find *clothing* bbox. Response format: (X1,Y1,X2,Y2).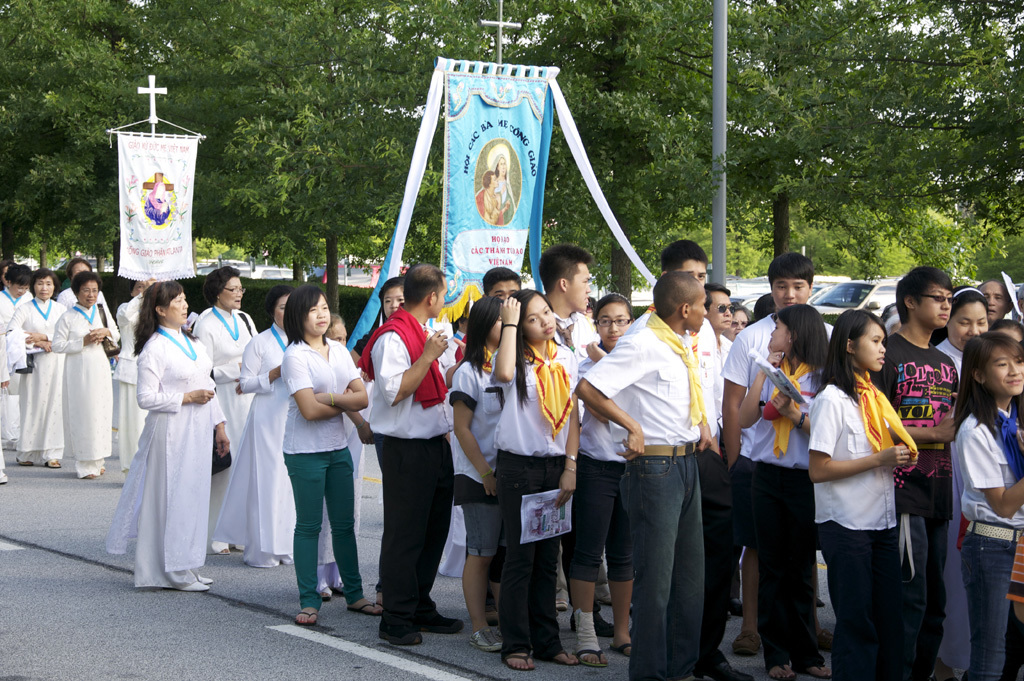
(114,330,227,586).
